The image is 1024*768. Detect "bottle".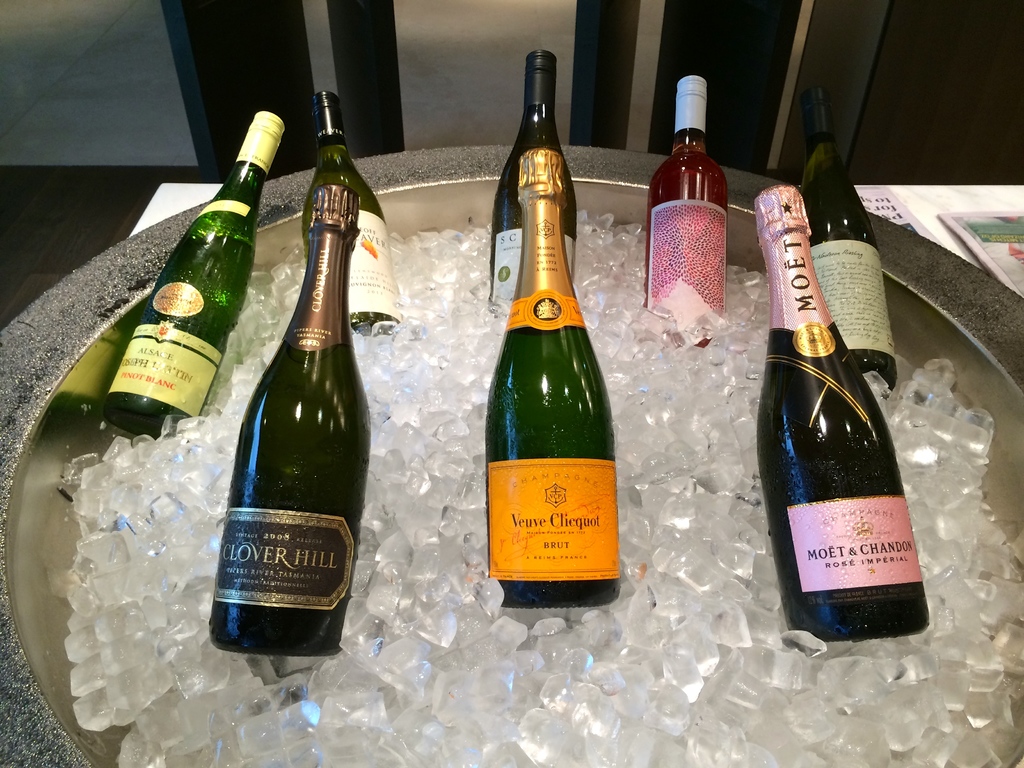
Detection: select_region(106, 110, 286, 442).
